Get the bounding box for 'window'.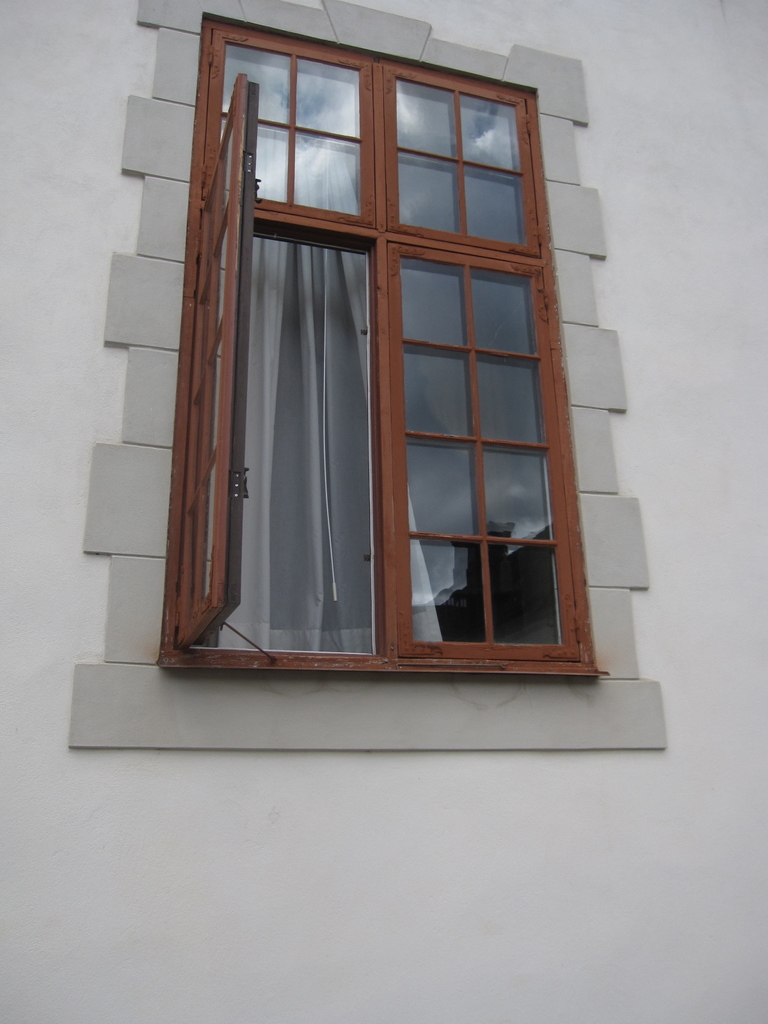
169 33 591 669.
